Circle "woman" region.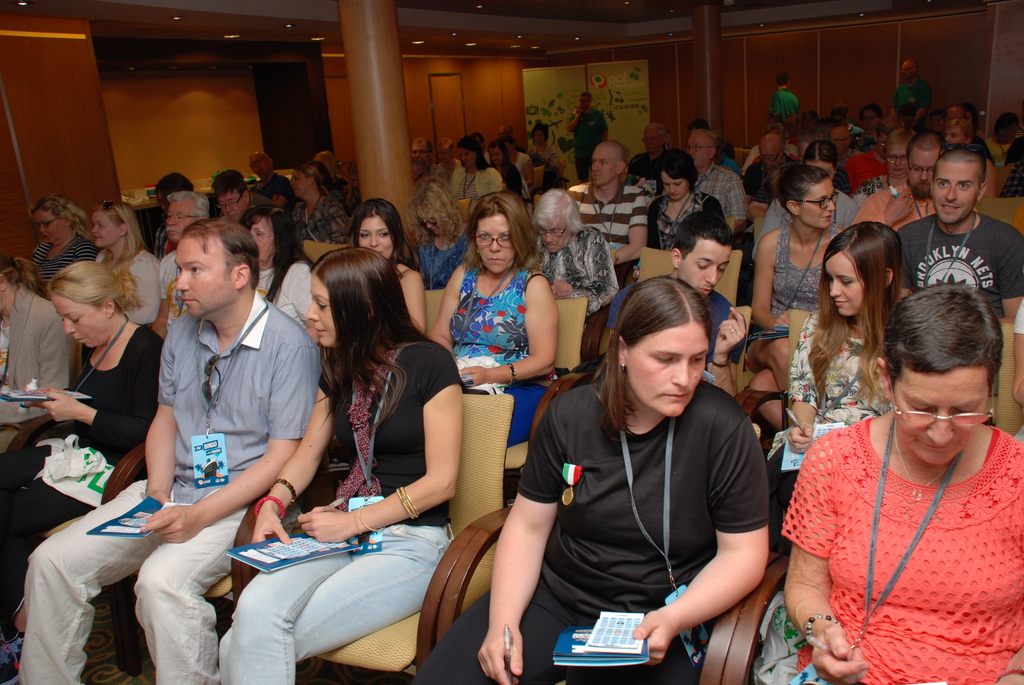
Region: 28, 191, 99, 295.
